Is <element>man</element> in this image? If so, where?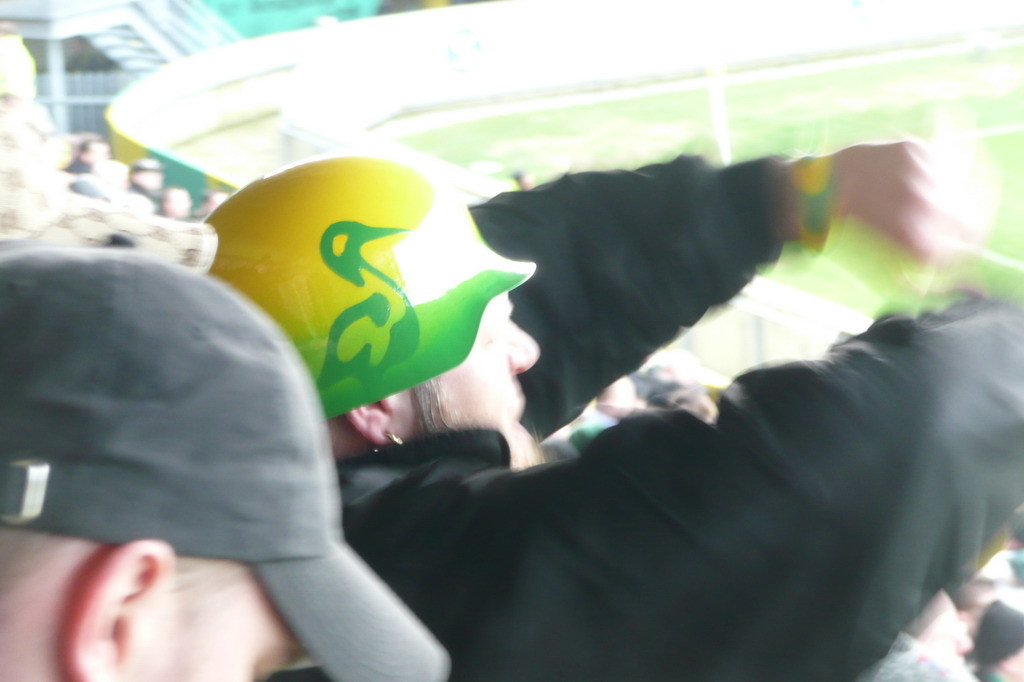
Yes, at bbox=(195, 136, 1023, 681).
